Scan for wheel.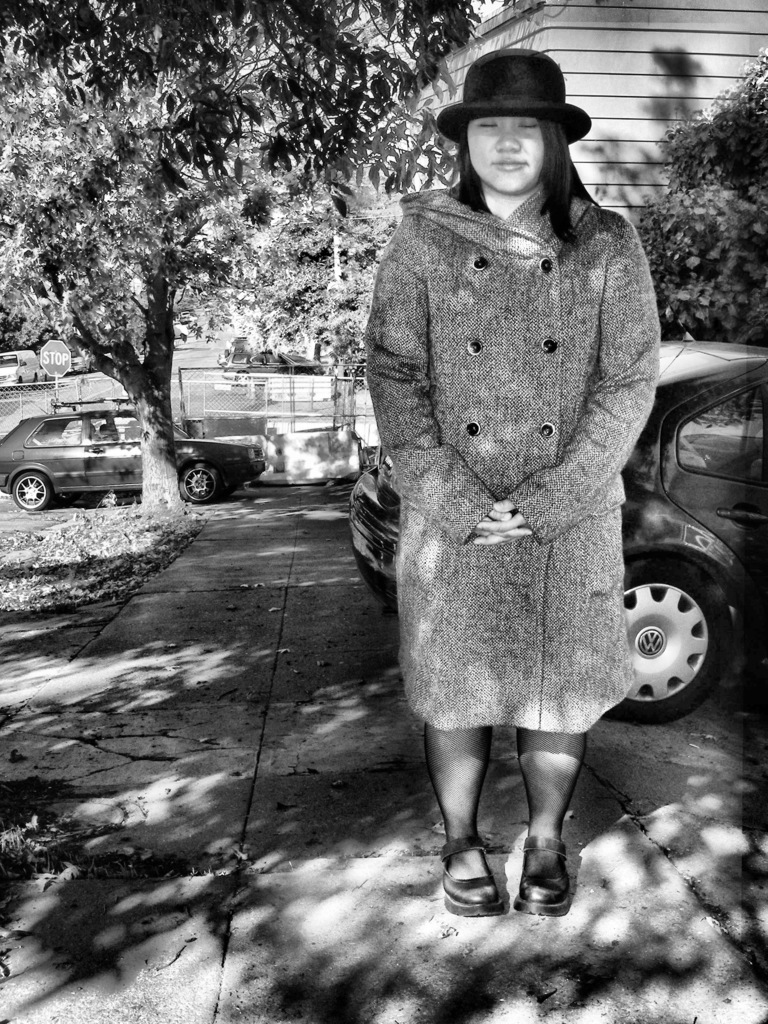
Scan result: 177/464/218/502.
